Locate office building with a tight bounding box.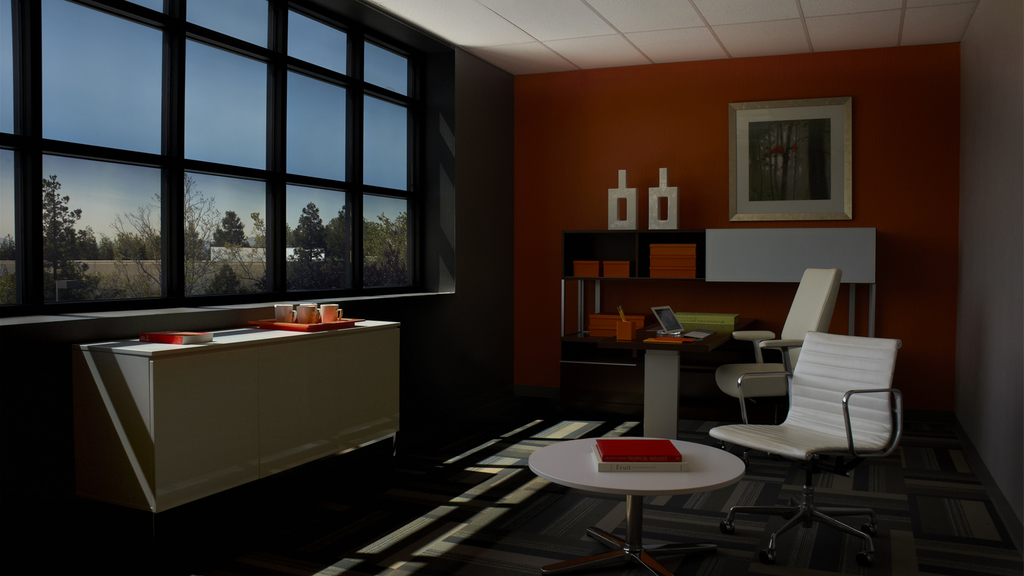
Rect(92, 10, 962, 560).
